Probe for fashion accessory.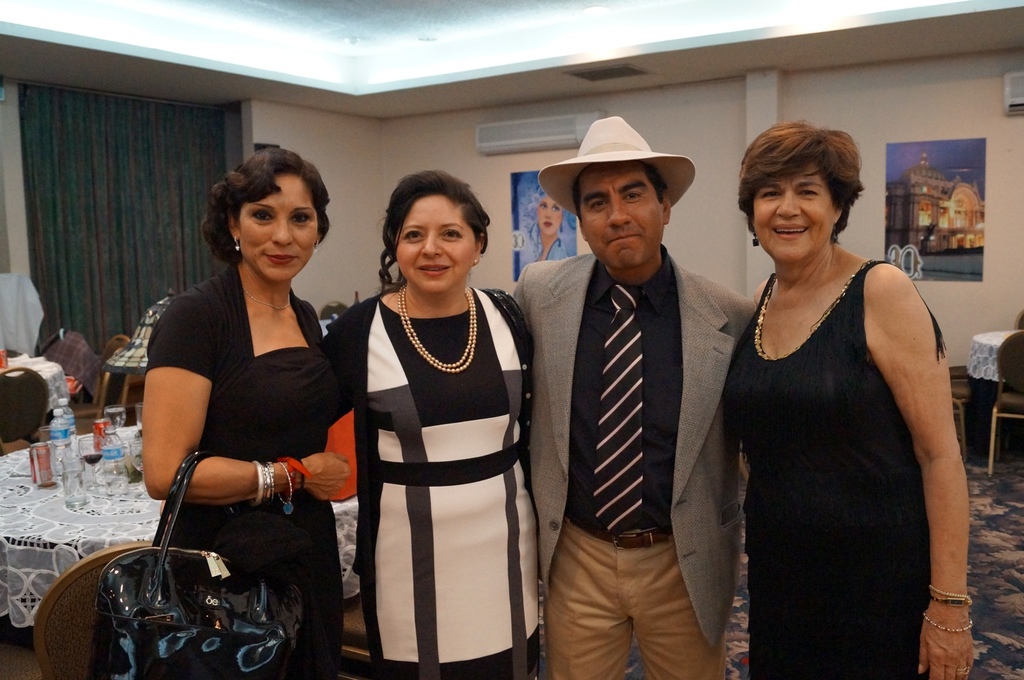
Probe result: box(397, 280, 477, 375).
